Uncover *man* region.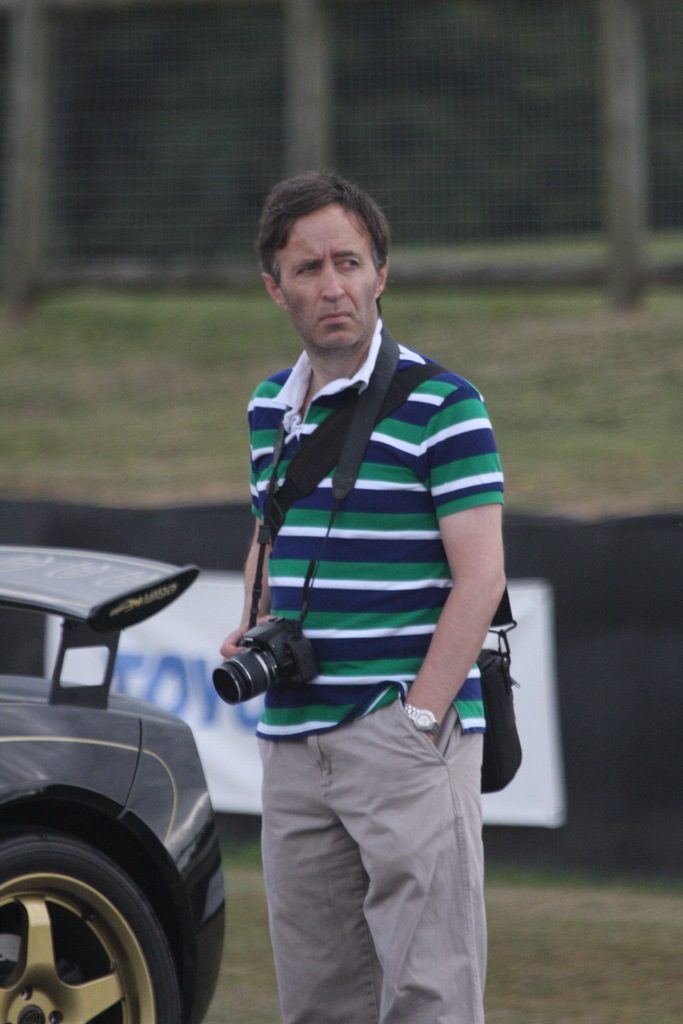
Uncovered: left=208, top=159, right=488, bottom=1023.
